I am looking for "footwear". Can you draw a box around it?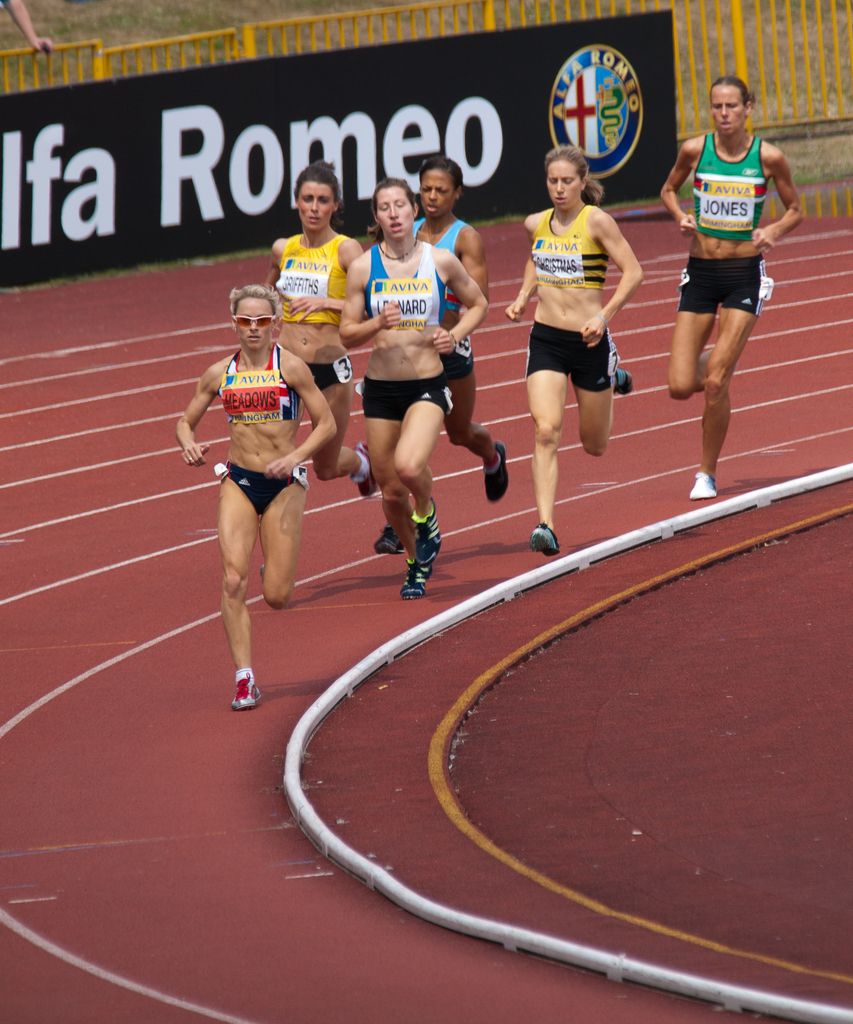
Sure, the bounding box is {"x1": 348, "y1": 440, "x2": 384, "y2": 505}.
